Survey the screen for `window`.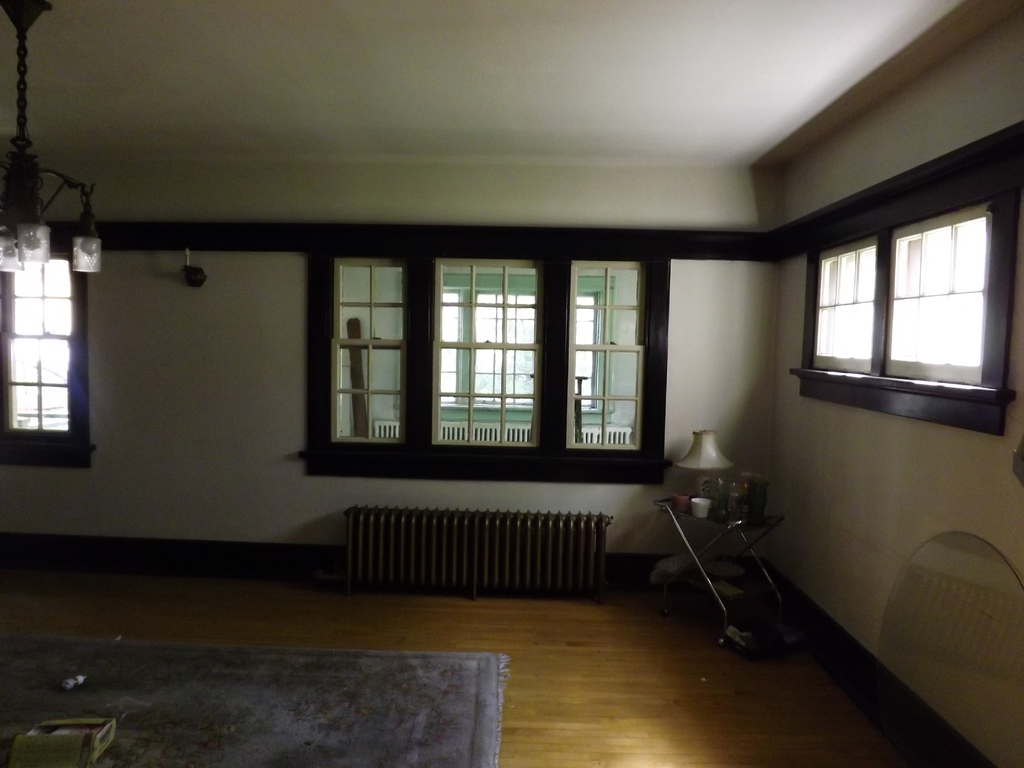
Survey found: (x1=307, y1=250, x2=671, y2=491).
